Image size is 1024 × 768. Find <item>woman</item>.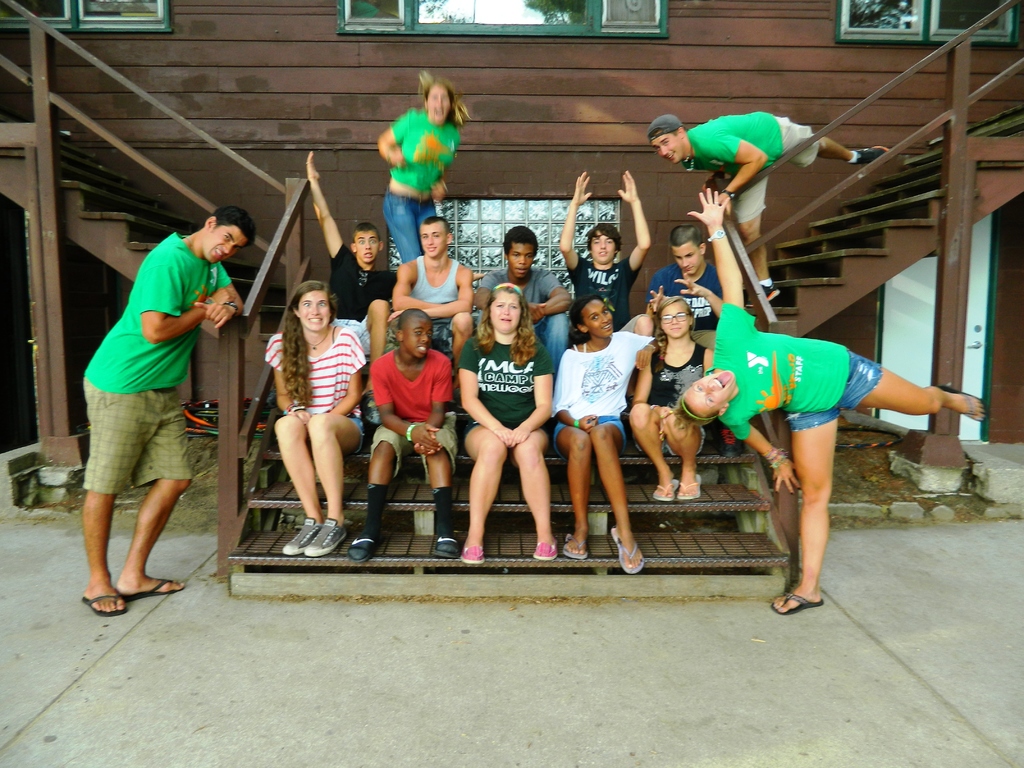
left=371, top=68, right=473, bottom=273.
